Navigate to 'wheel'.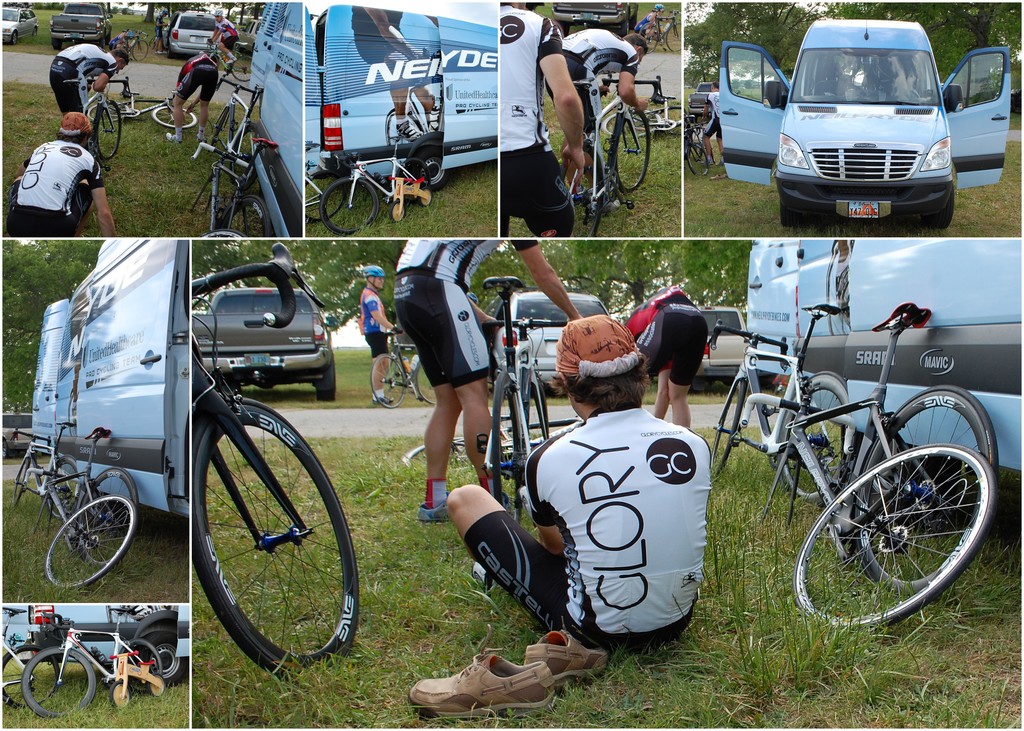
Navigation target: x1=394, y1=159, x2=431, y2=206.
